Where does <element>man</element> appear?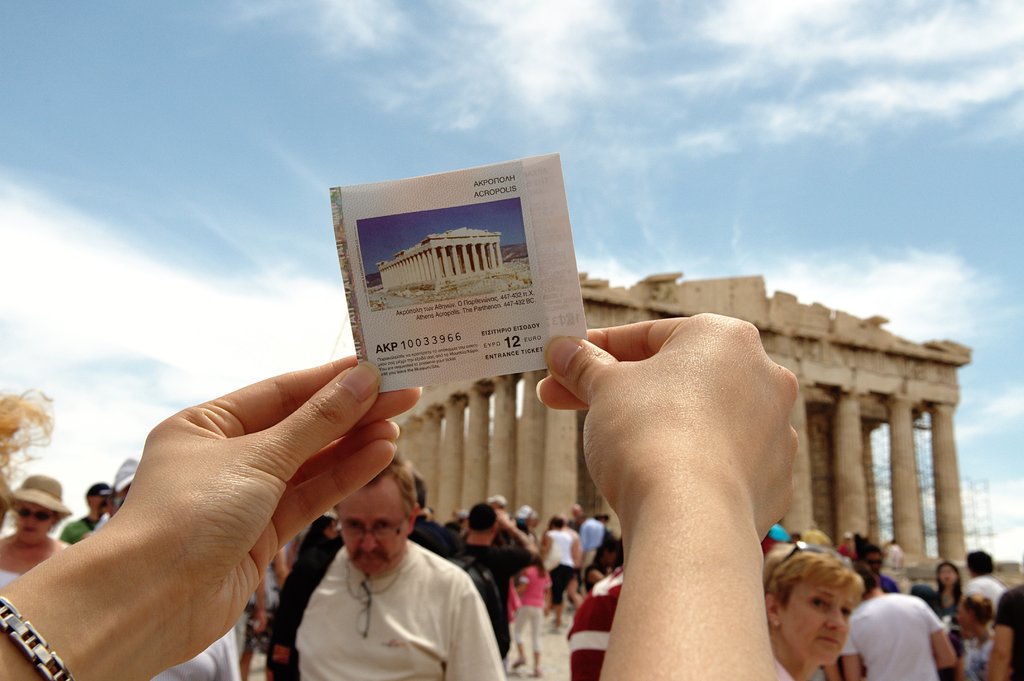
Appears at region(441, 506, 541, 680).
